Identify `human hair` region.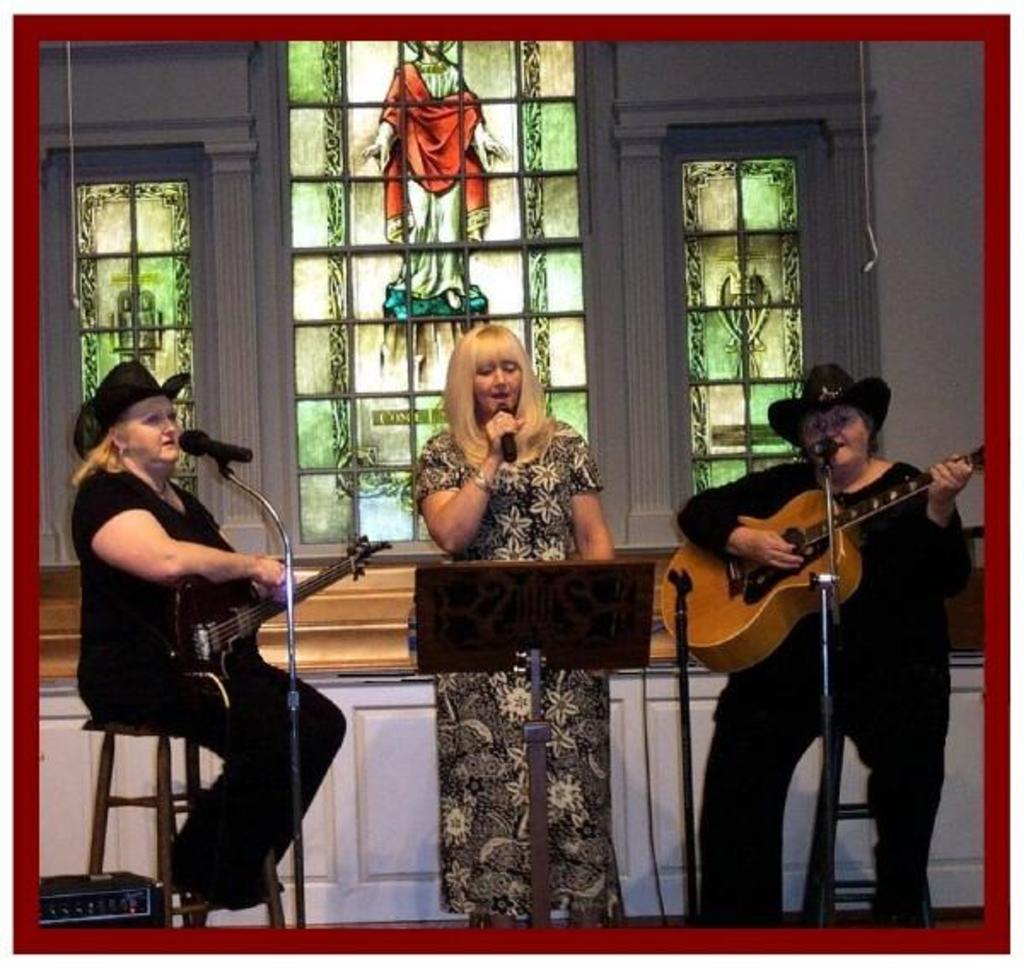
Region: (67, 411, 135, 483).
